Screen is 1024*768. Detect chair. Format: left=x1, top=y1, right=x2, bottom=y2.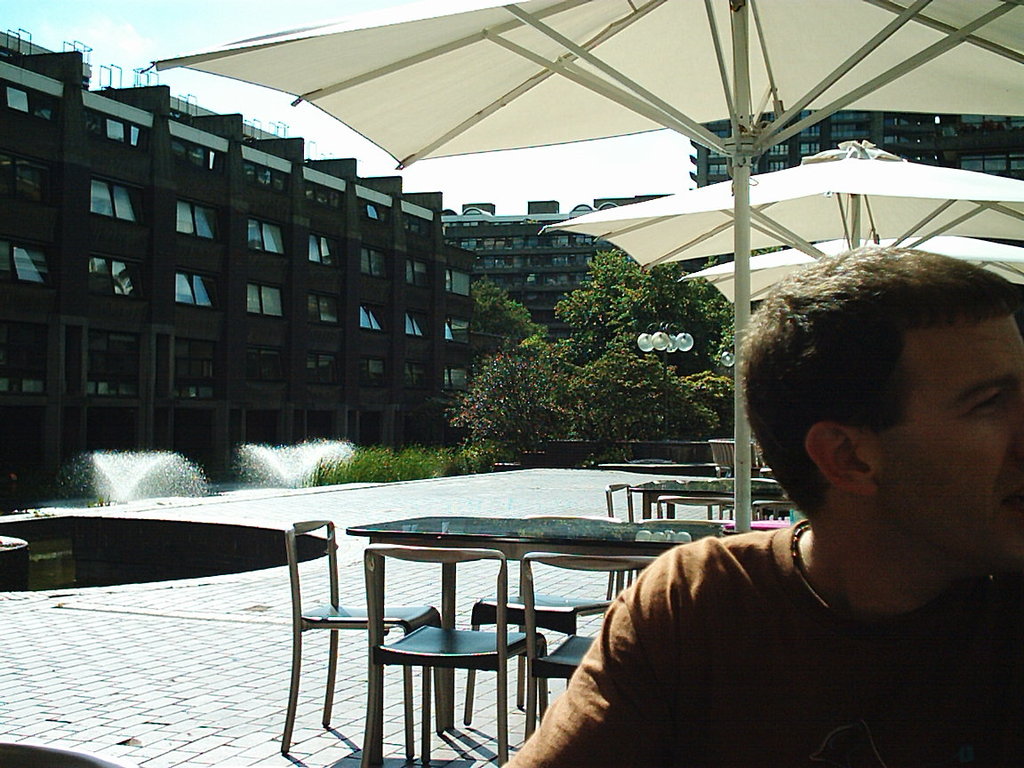
left=605, top=480, right=670, bottom=604.
